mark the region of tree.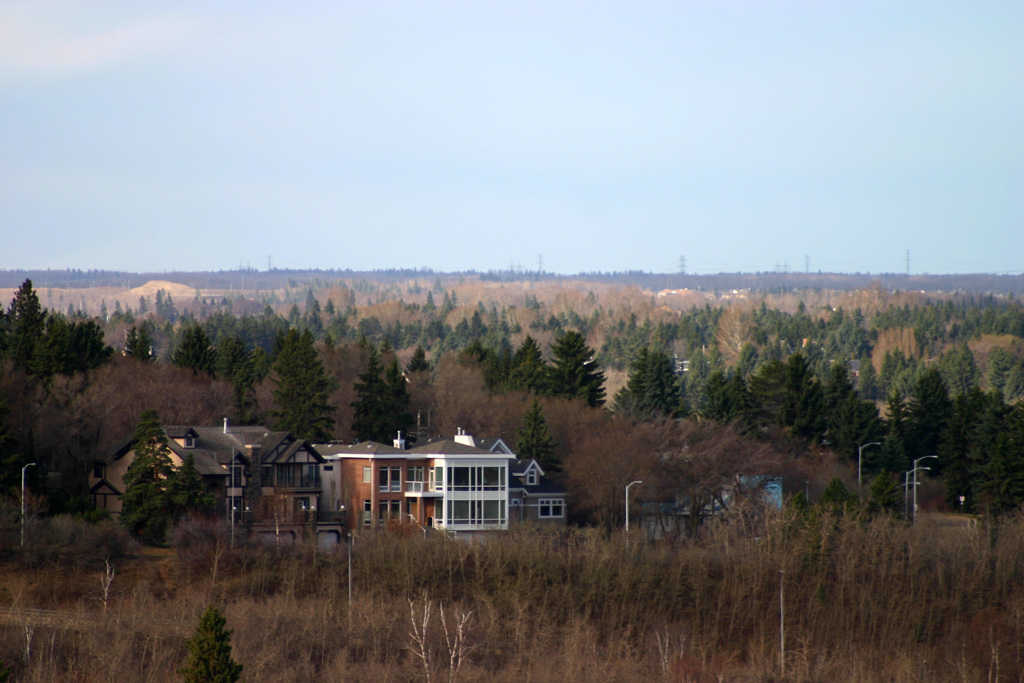
Region: box=[128, 323, 156, 367].
